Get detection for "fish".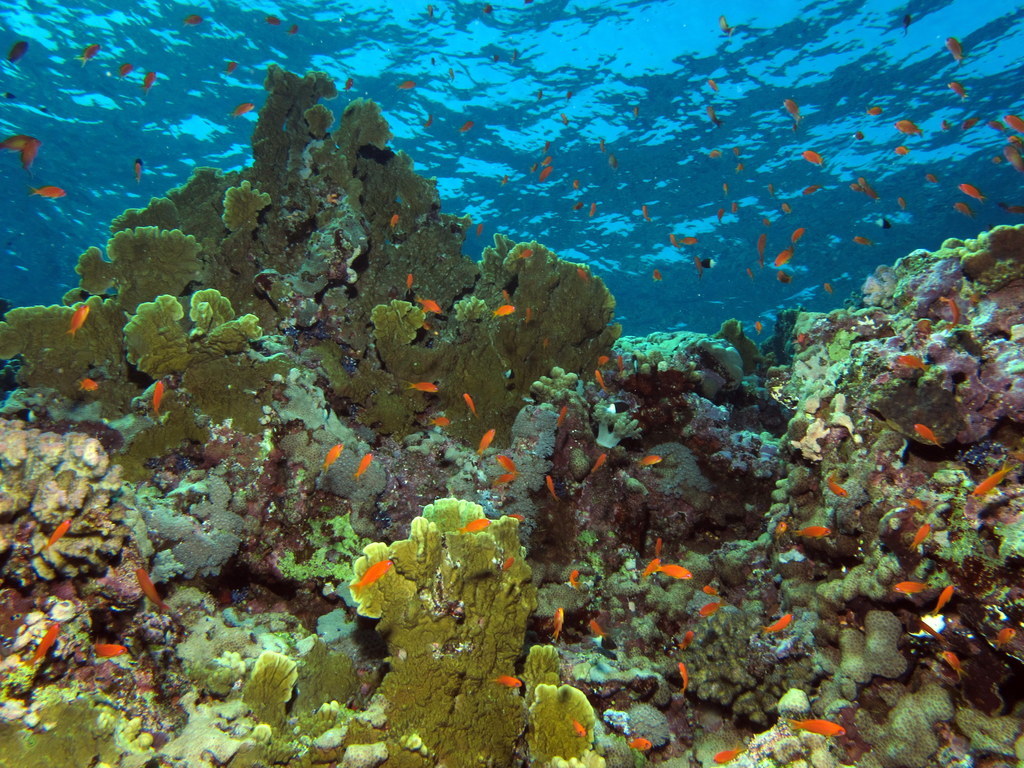
Detection: {"x1": 595, "y1": 354, "x2": 610, "y2": 362}.
